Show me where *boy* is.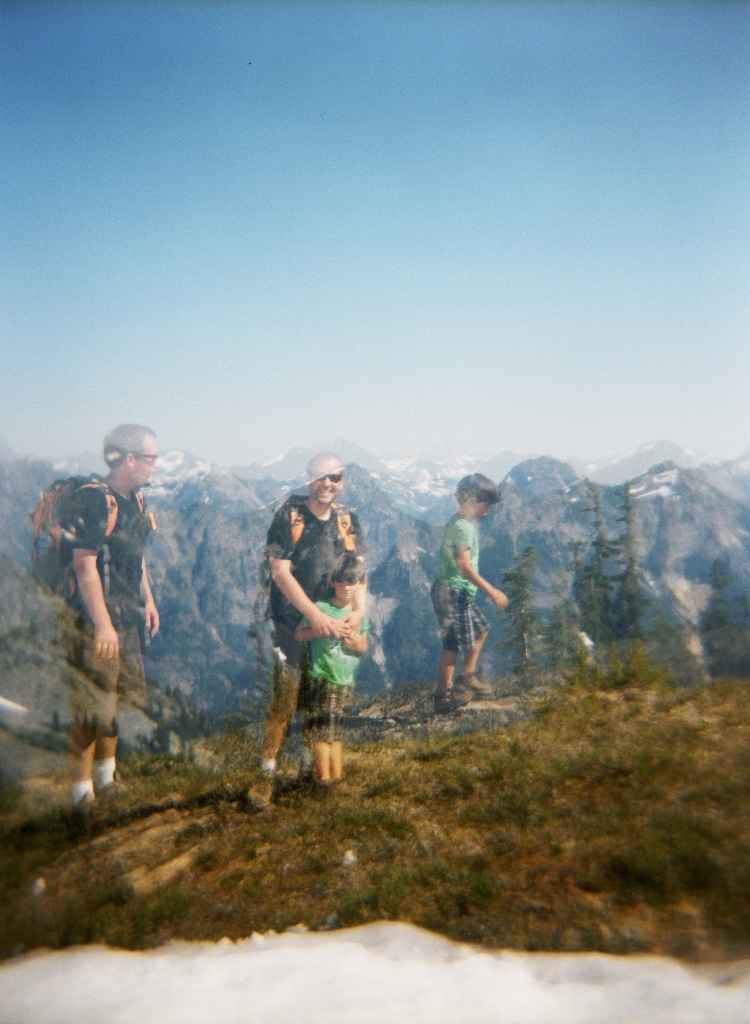
*boy* is at l=434, t=477, r=509, b=711.
